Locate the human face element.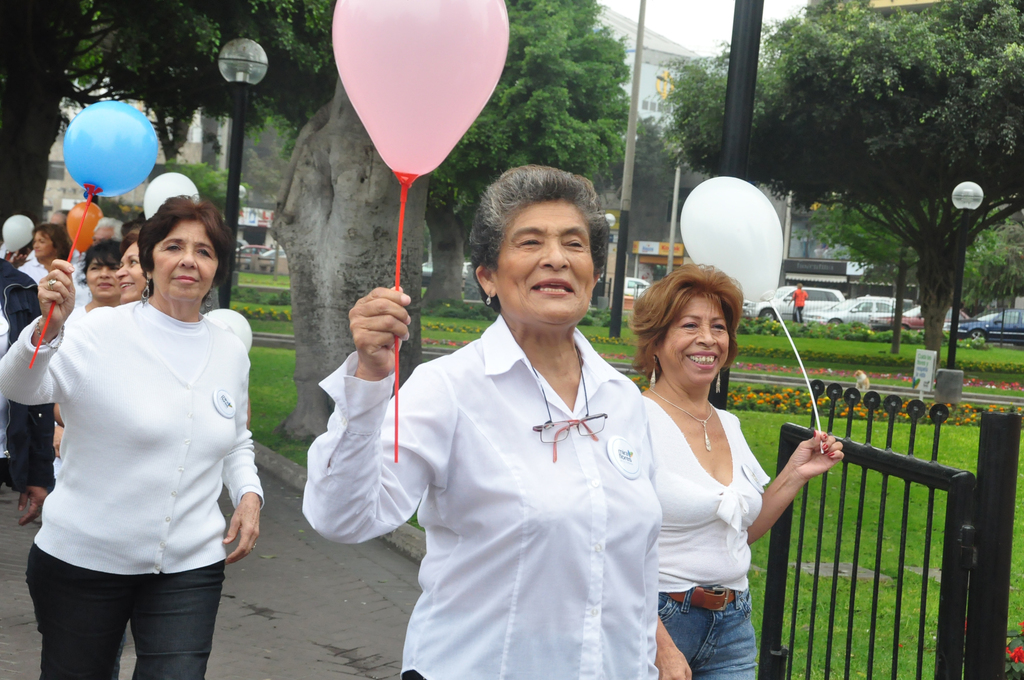
Element bbox: left=118, top=240, right=149, bottom=301.
